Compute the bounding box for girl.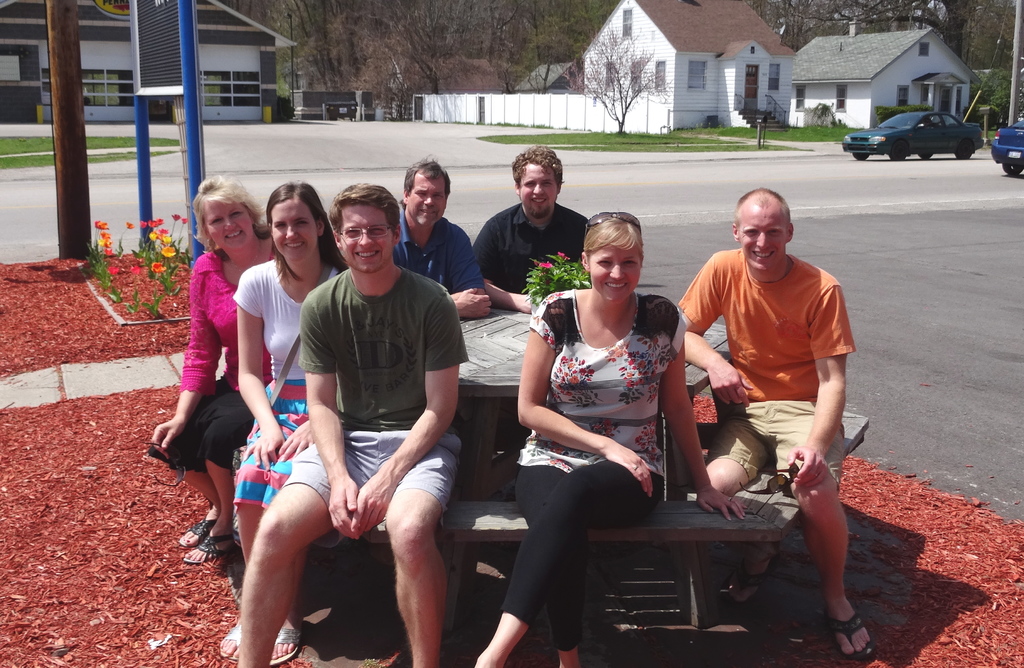
Rect(150, 174, 271, 570).
